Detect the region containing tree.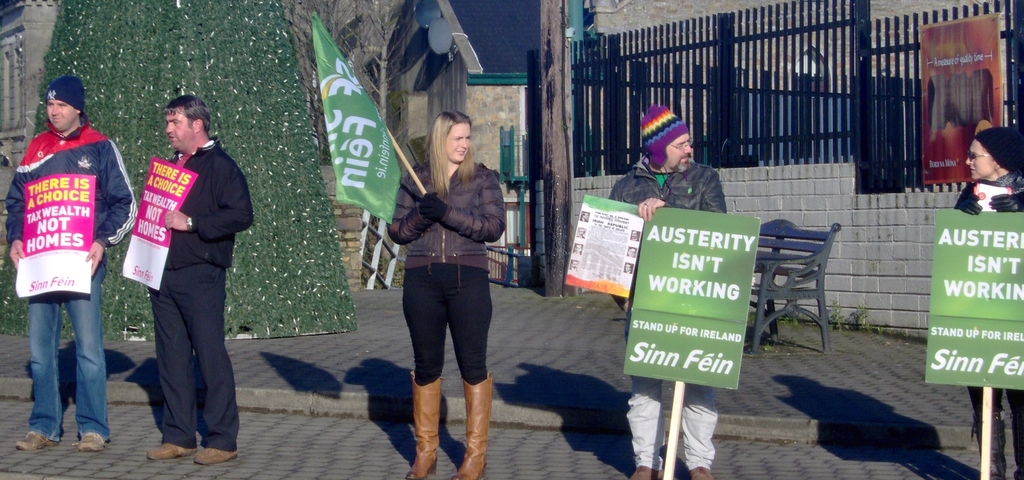
287:0:406:270.
